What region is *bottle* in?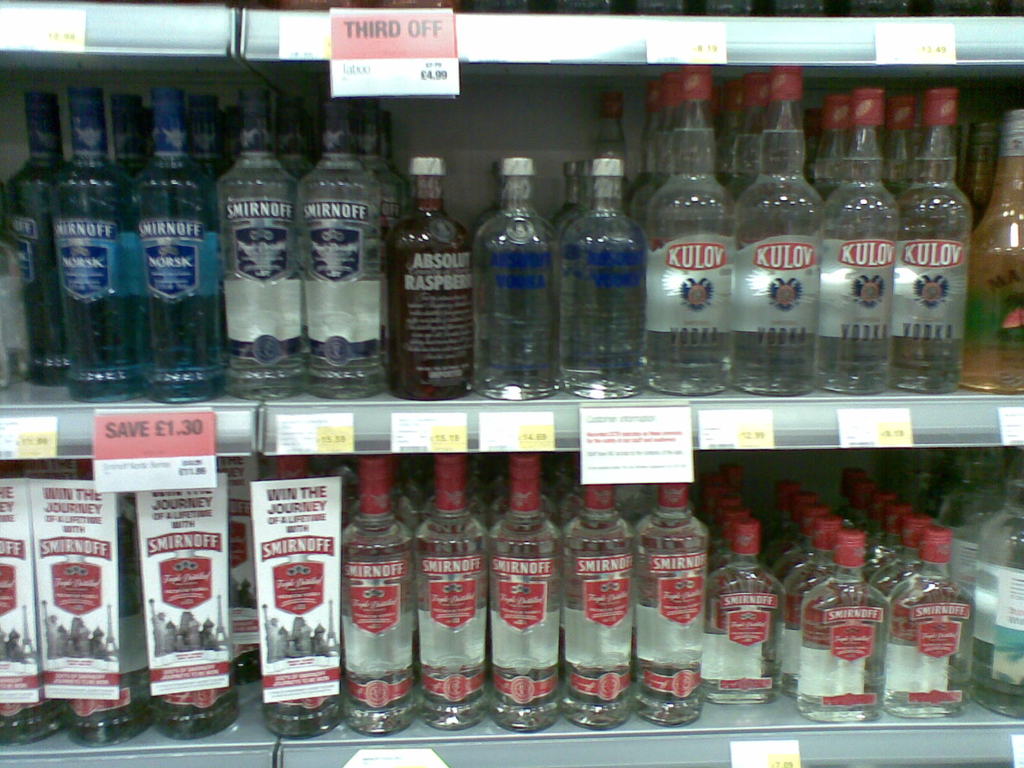
211, 80, 317, 397.
